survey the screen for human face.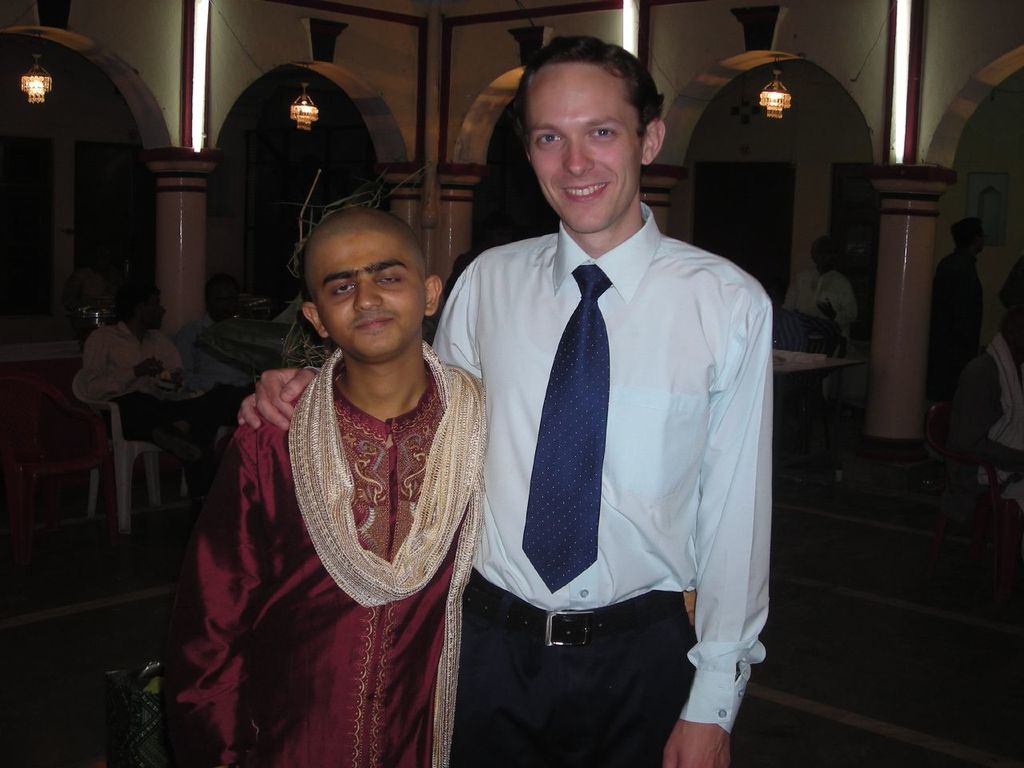
Survey found: box=[532, 62, 642, 230].
